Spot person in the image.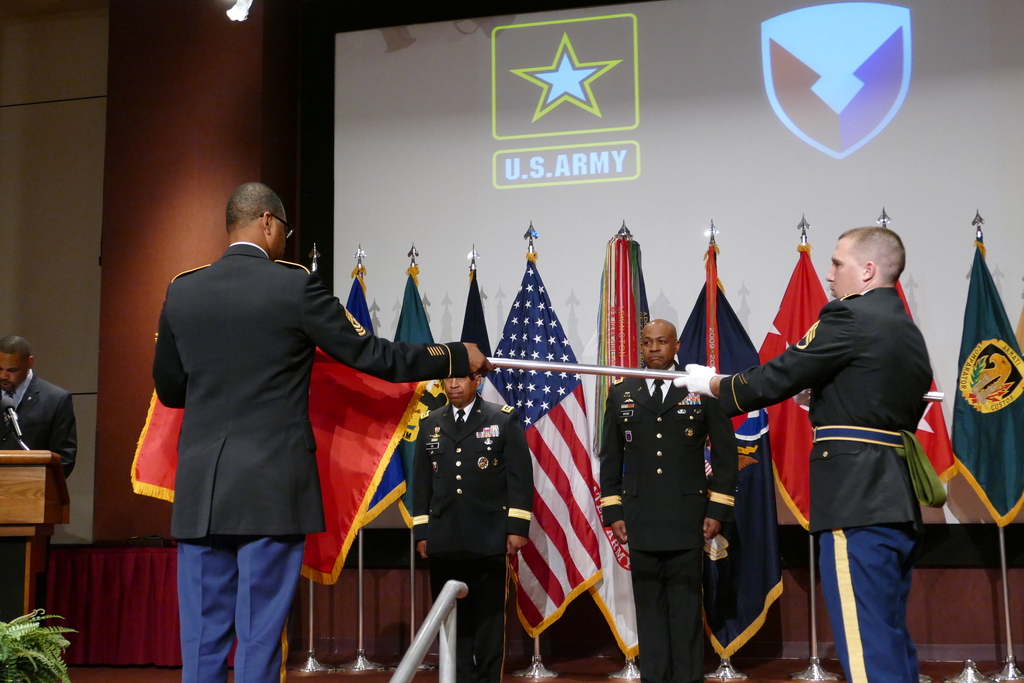
person found at left=150, top=186, right=492, bottom=682.
